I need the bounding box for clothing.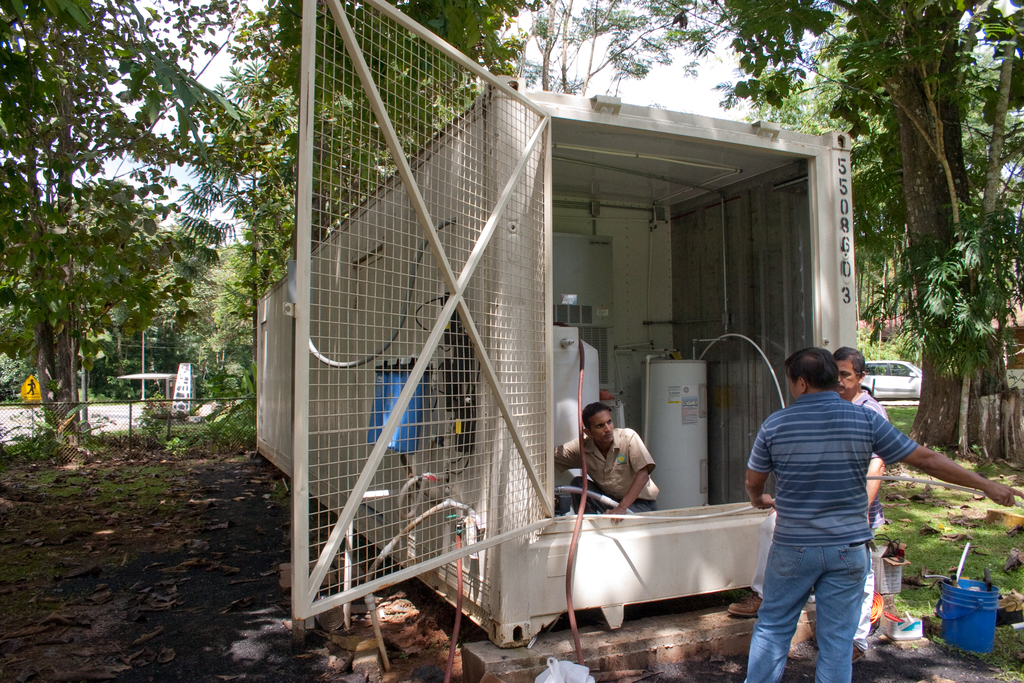
Here it is: <box>845,384,892,643</box>.
